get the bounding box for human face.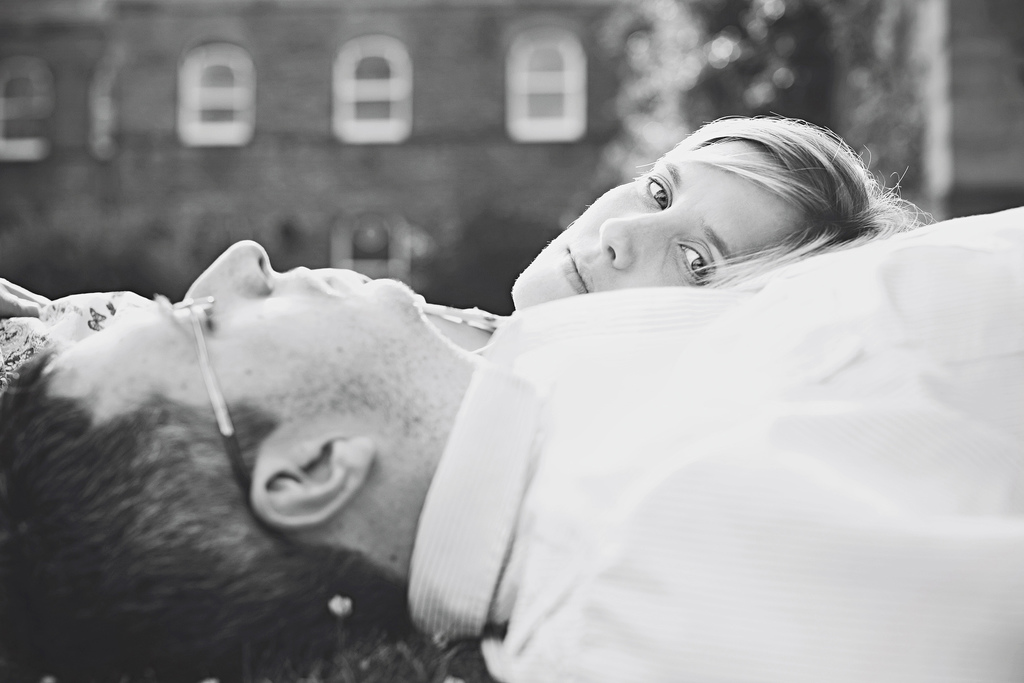
box(38, 240, 425, 441).
